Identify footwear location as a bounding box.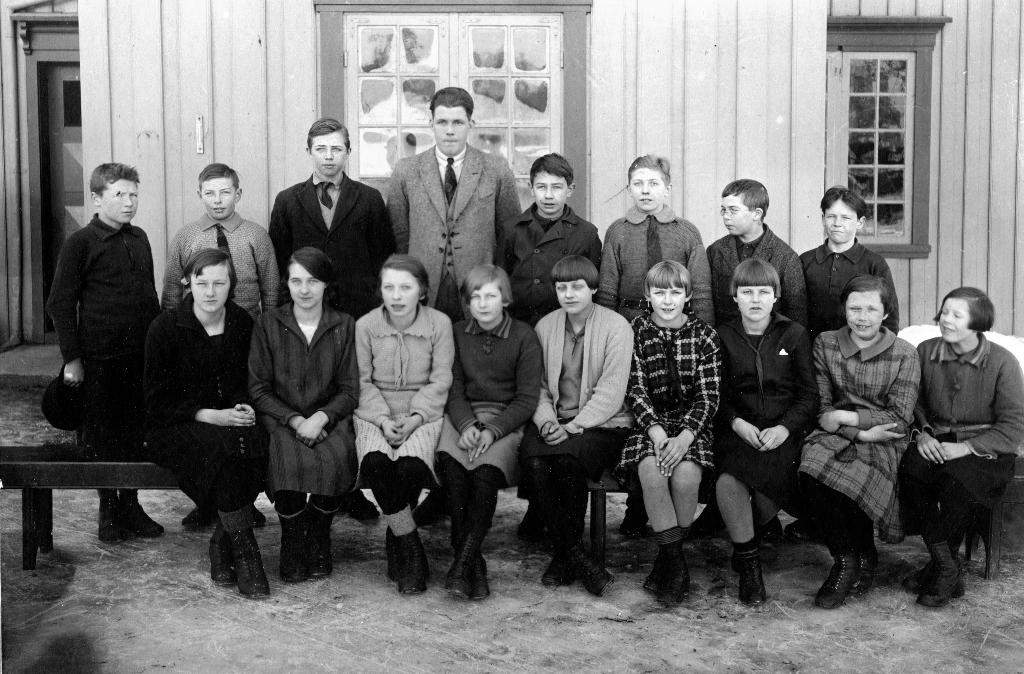
BBox(397, 529, 435, 600).
